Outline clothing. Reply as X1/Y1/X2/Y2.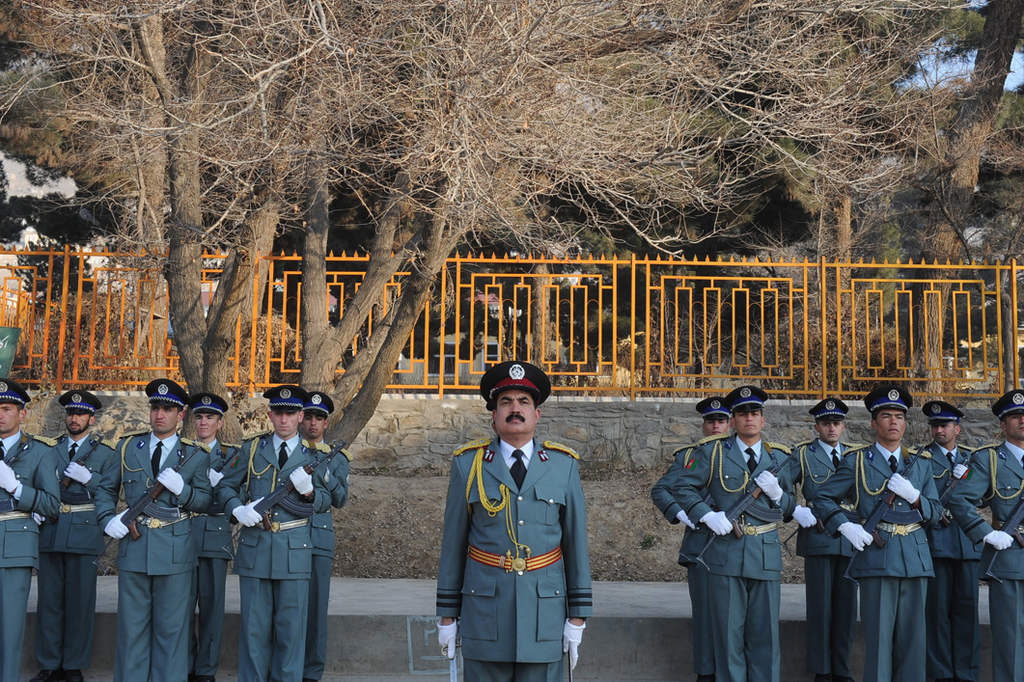
789/430/856/661.
